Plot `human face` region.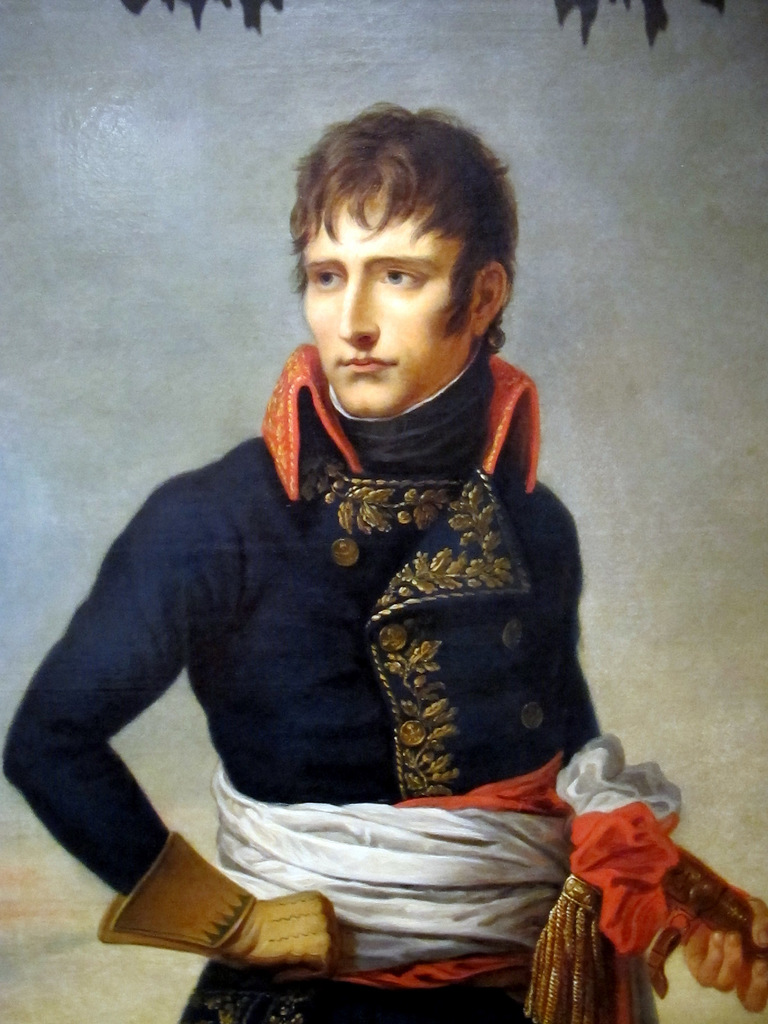
Plotted at region(301, 179, 479, 413).
